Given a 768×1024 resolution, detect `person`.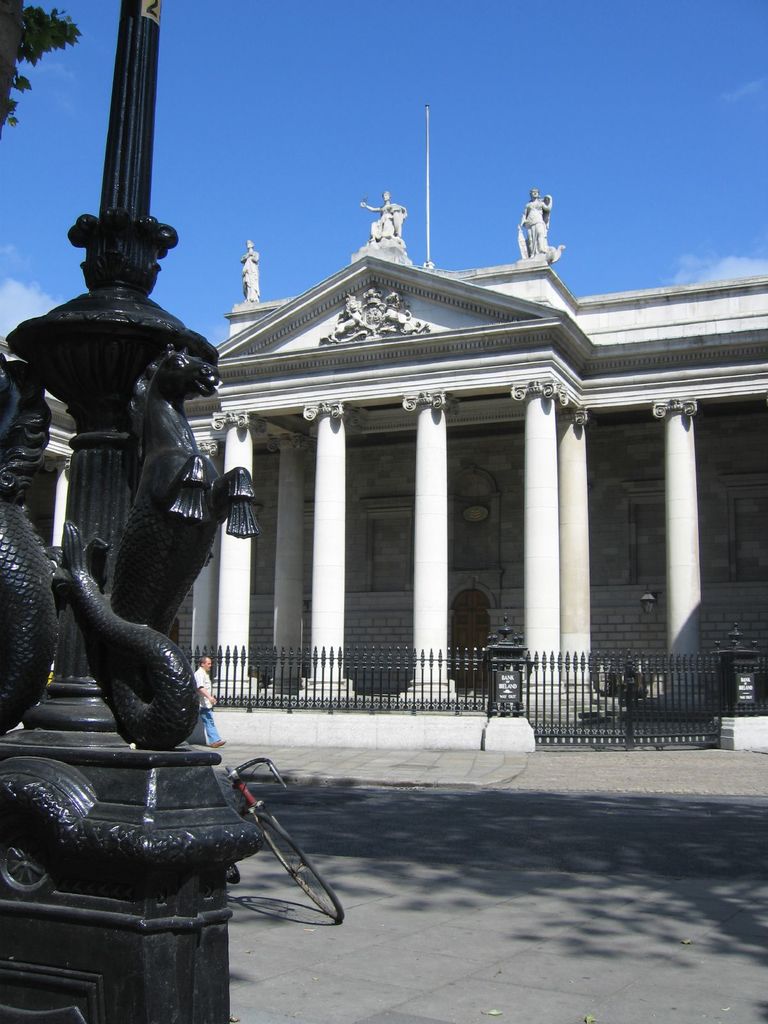
<bbox>513, 173, 584, 261</bbox>.
